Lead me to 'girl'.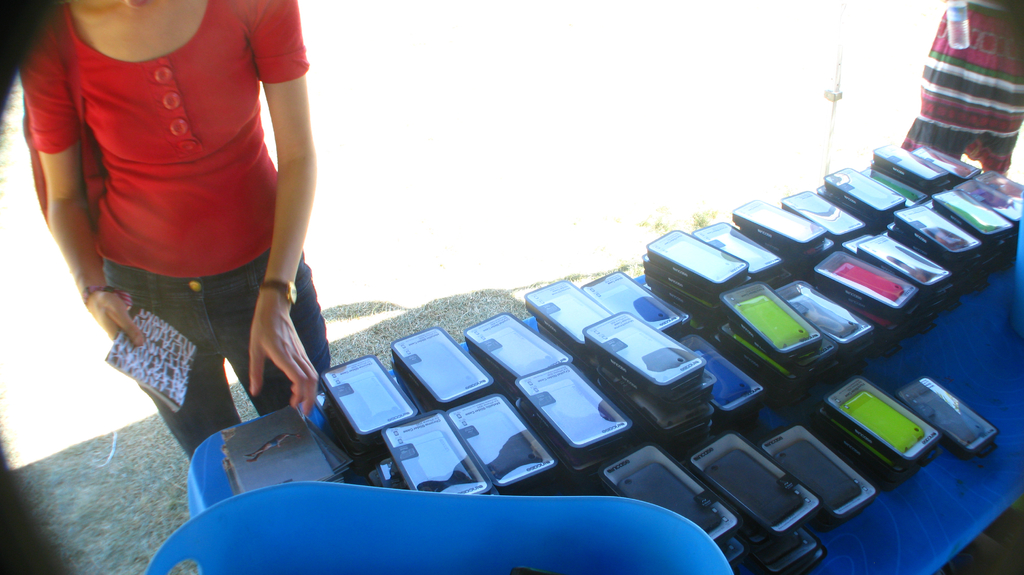
Lead to 0:0:320:457.
